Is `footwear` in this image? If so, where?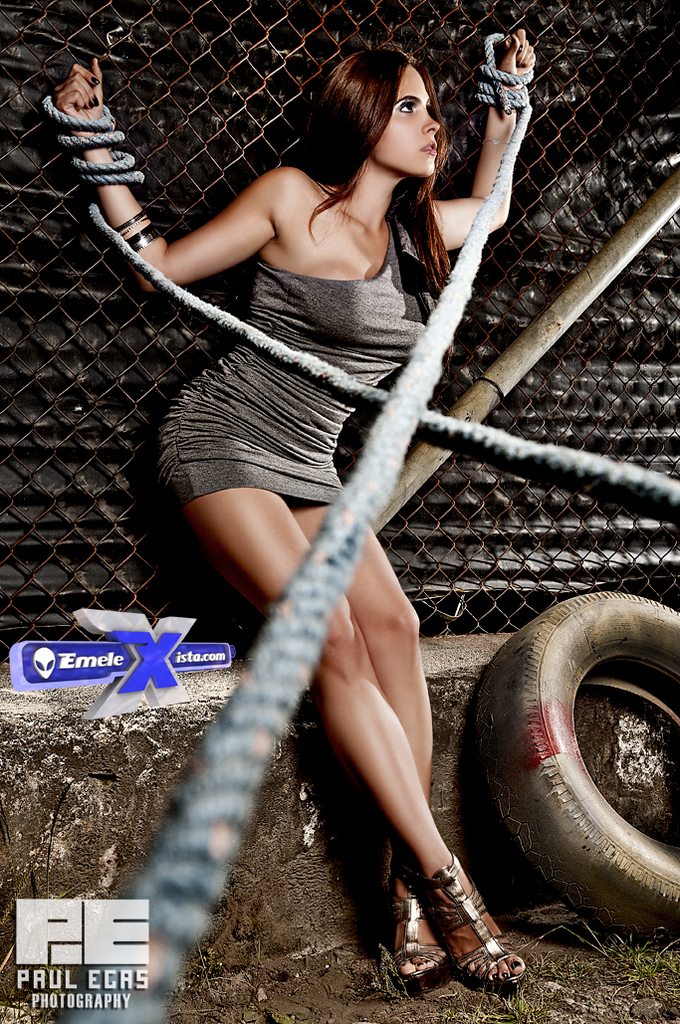
Yes, at 411,860,523,998.
